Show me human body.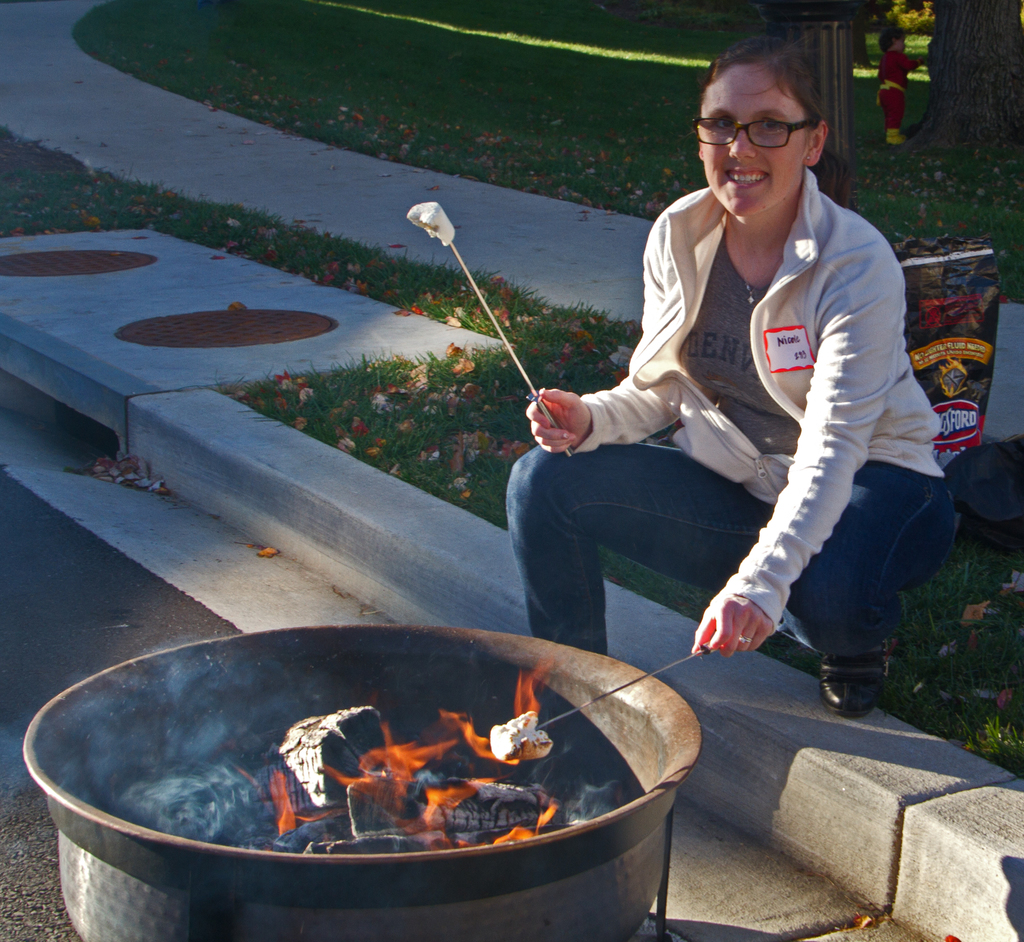
human body is here: select_region(548, 45, 920, 742).
